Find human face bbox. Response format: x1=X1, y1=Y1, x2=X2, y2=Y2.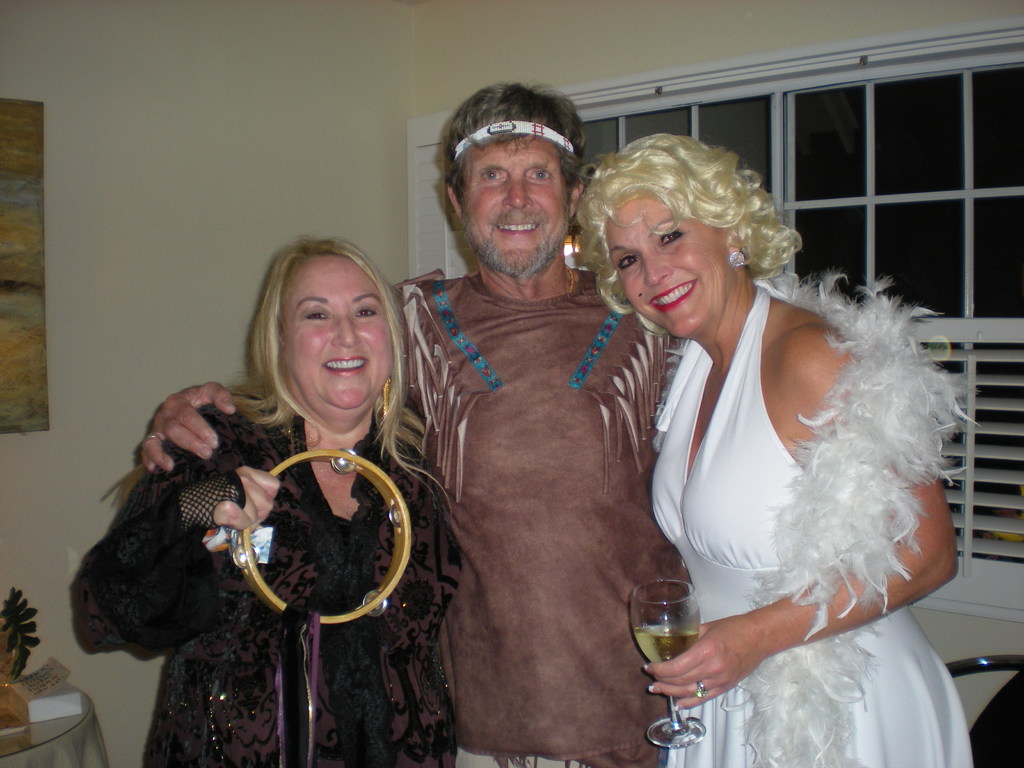
x1=276, y1=232, x2=396, y2=415.
